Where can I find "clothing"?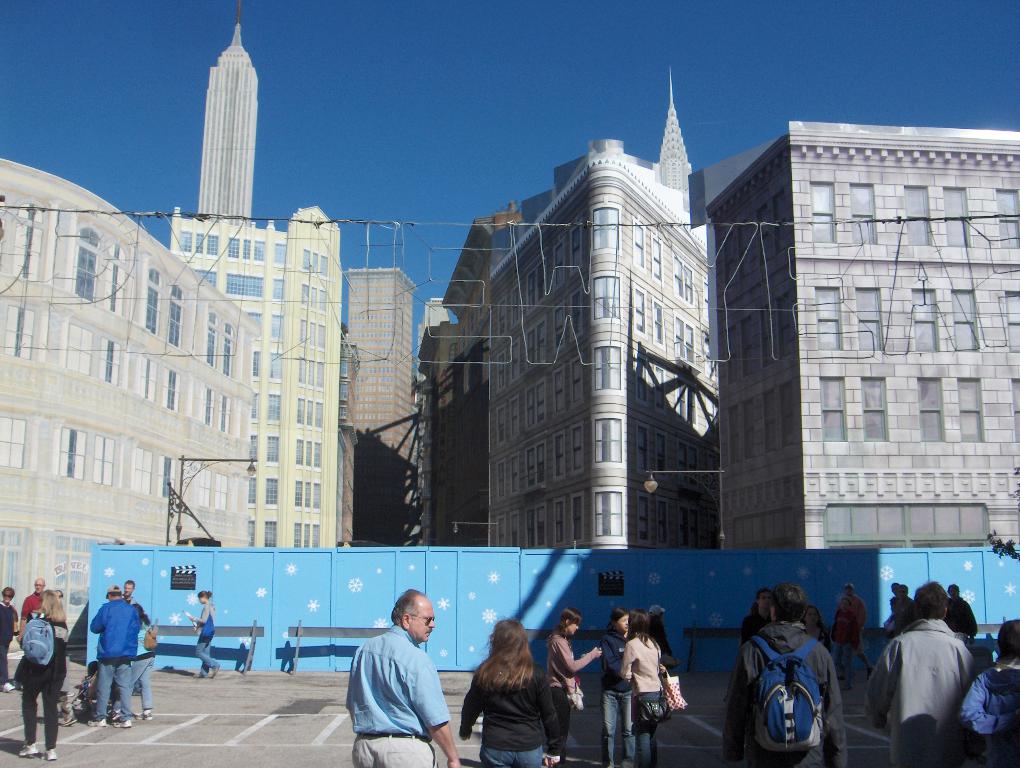
You can find it at (19, 614, 68, 751).
